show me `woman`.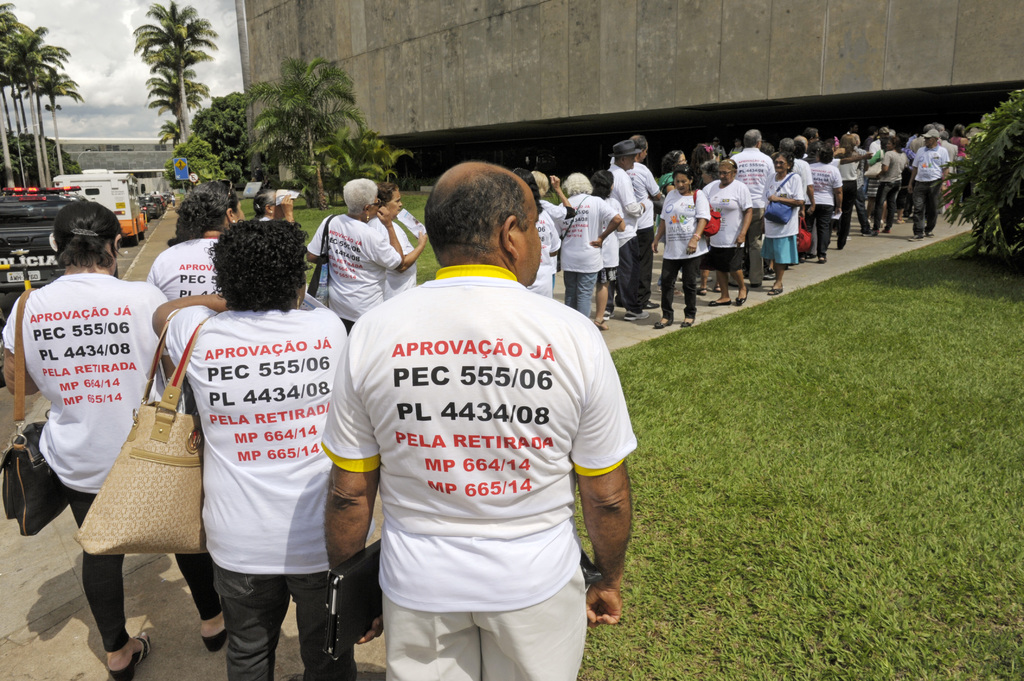
`woman` is here: select_region(663, 145, 684, 192).
